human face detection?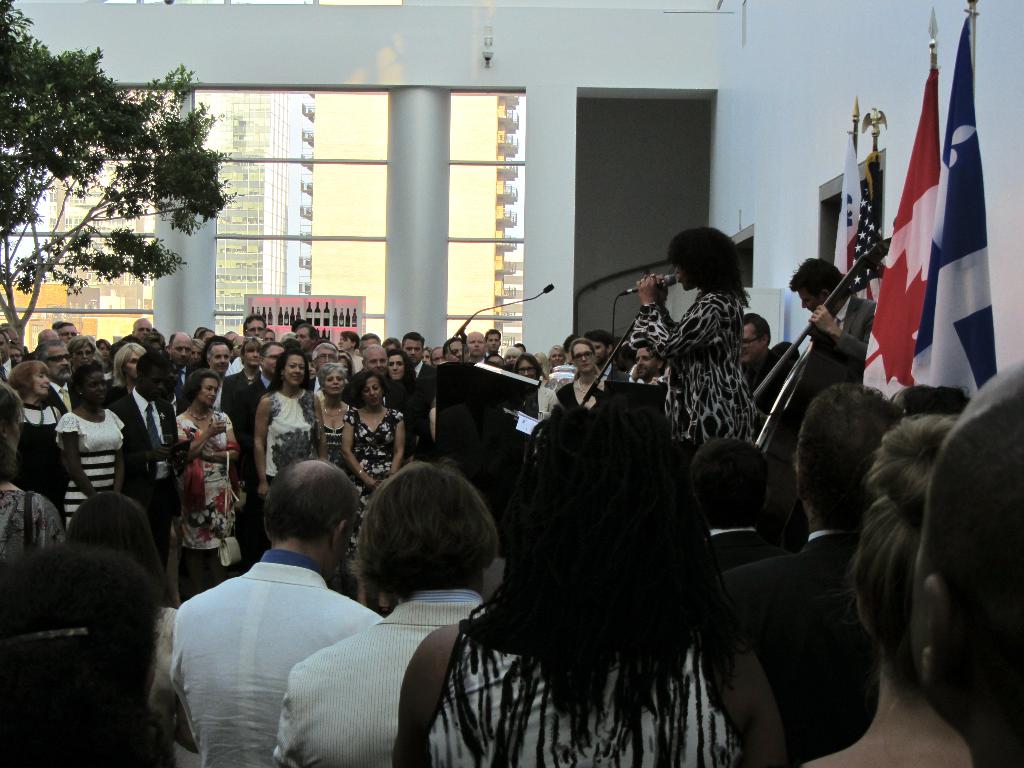
248 322 263 342
